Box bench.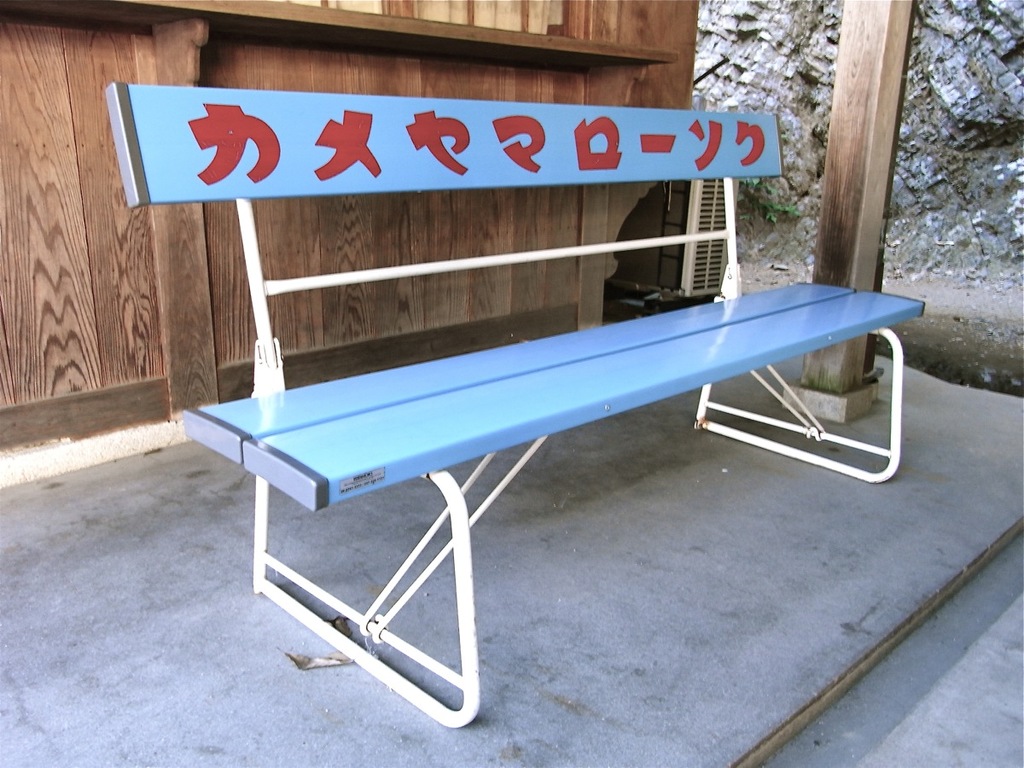
rect(97, 79, 926, 731).
